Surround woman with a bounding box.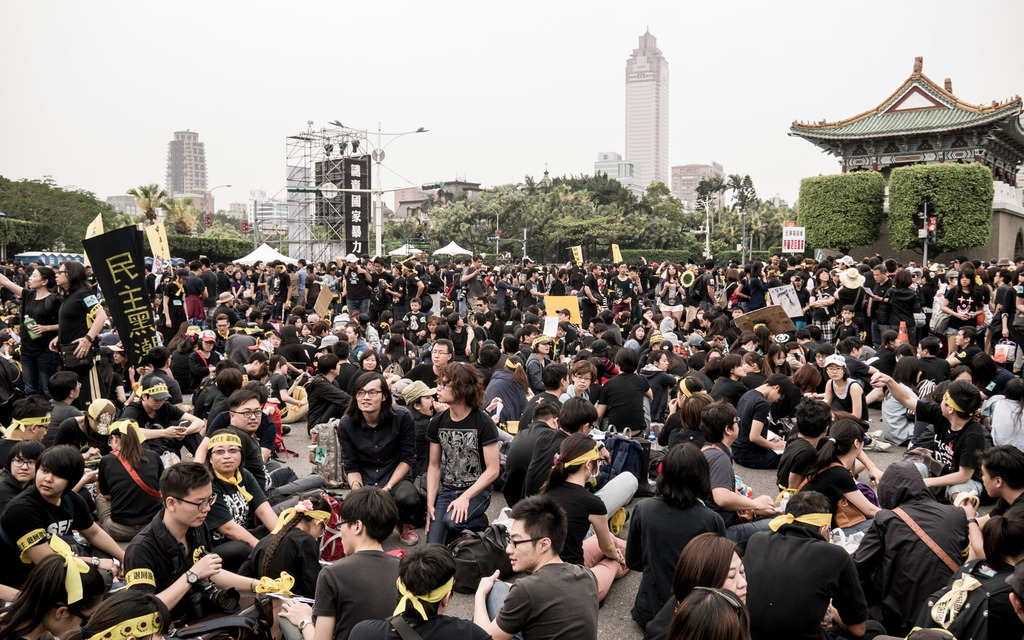
locate(689, 305, 711, 336).
